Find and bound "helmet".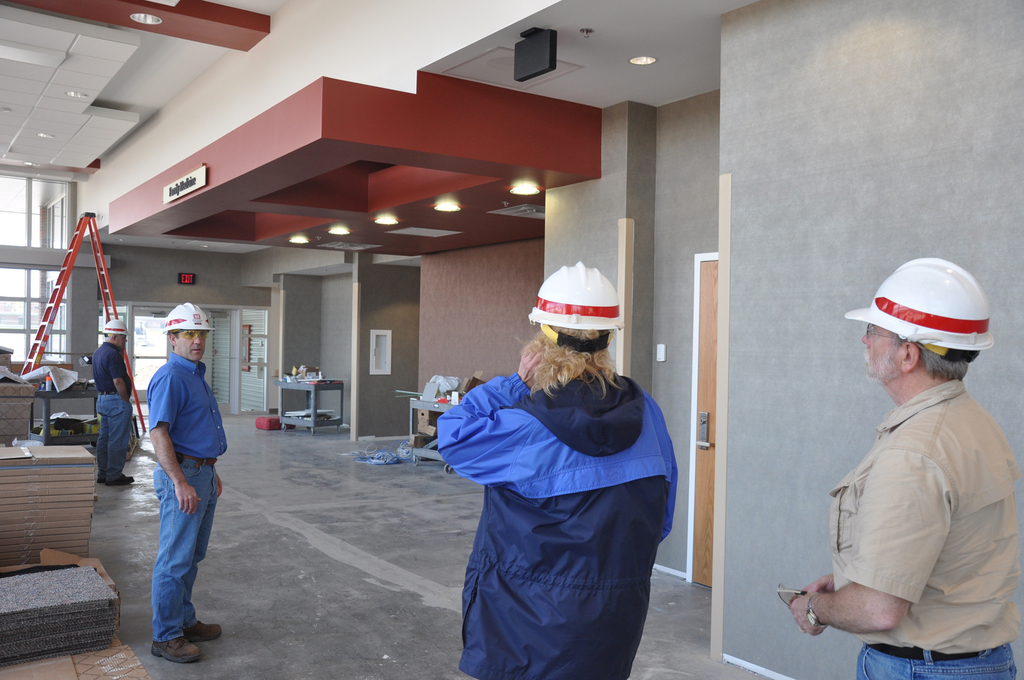
Bound: 164 299 214 335.
